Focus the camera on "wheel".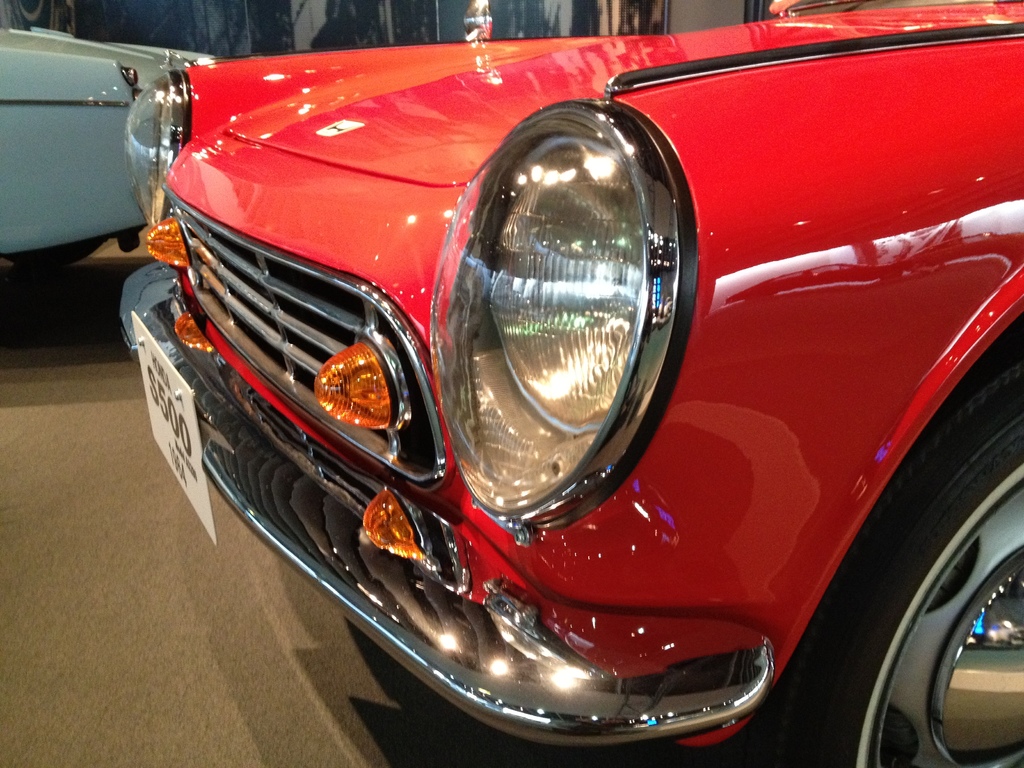
Focus region: 829, 358, 1005, 767.
